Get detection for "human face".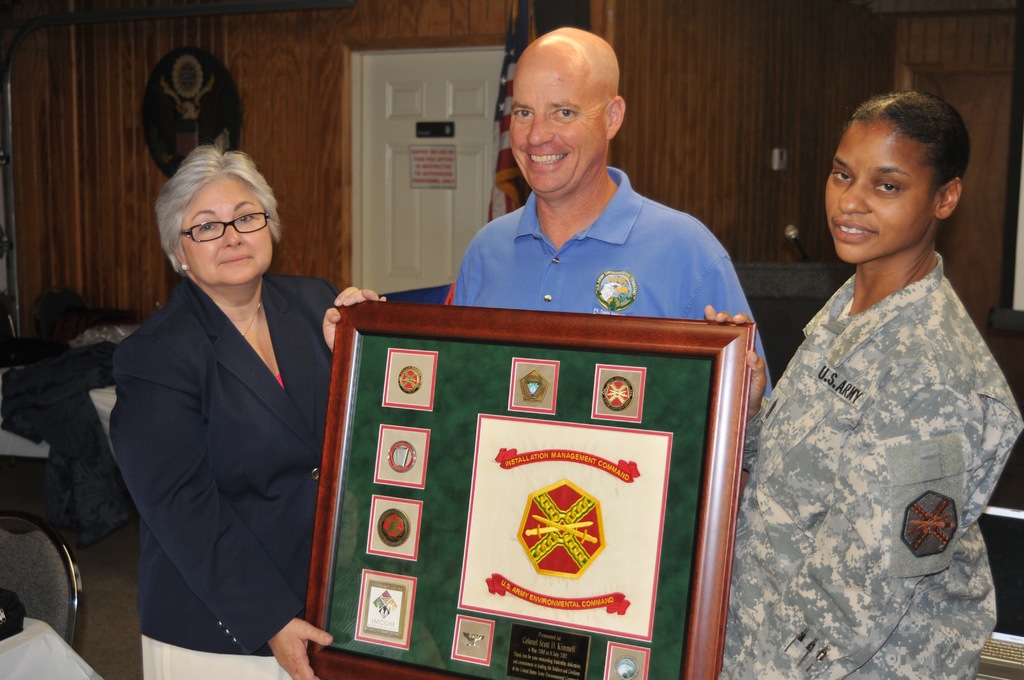
Detection: left=511, top=66, right=612, bottom=197.
